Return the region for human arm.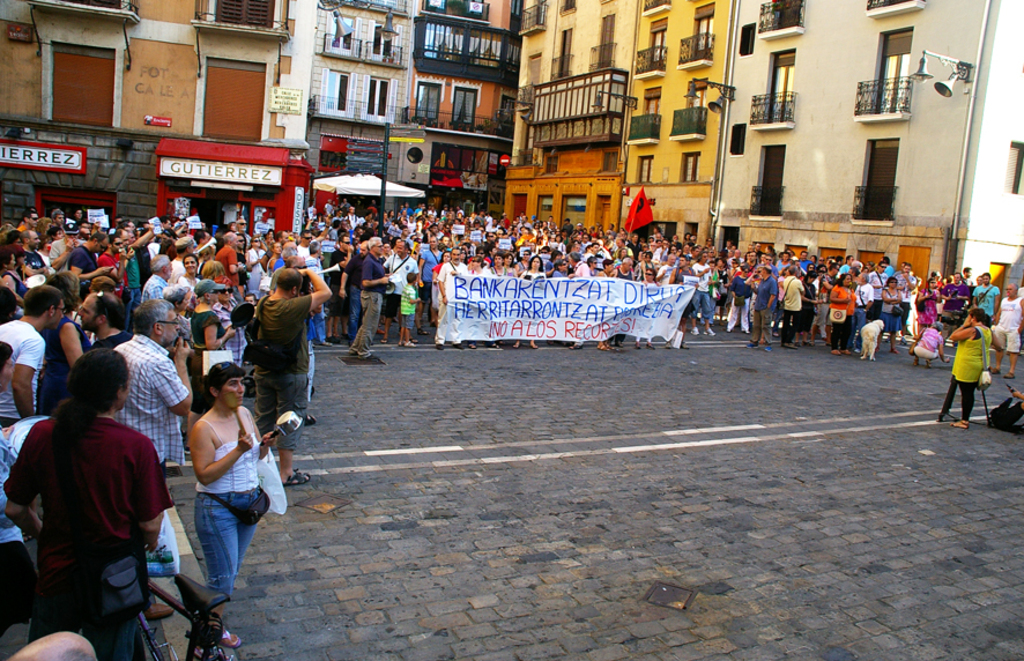
detection(277, 266, 333, 319).
